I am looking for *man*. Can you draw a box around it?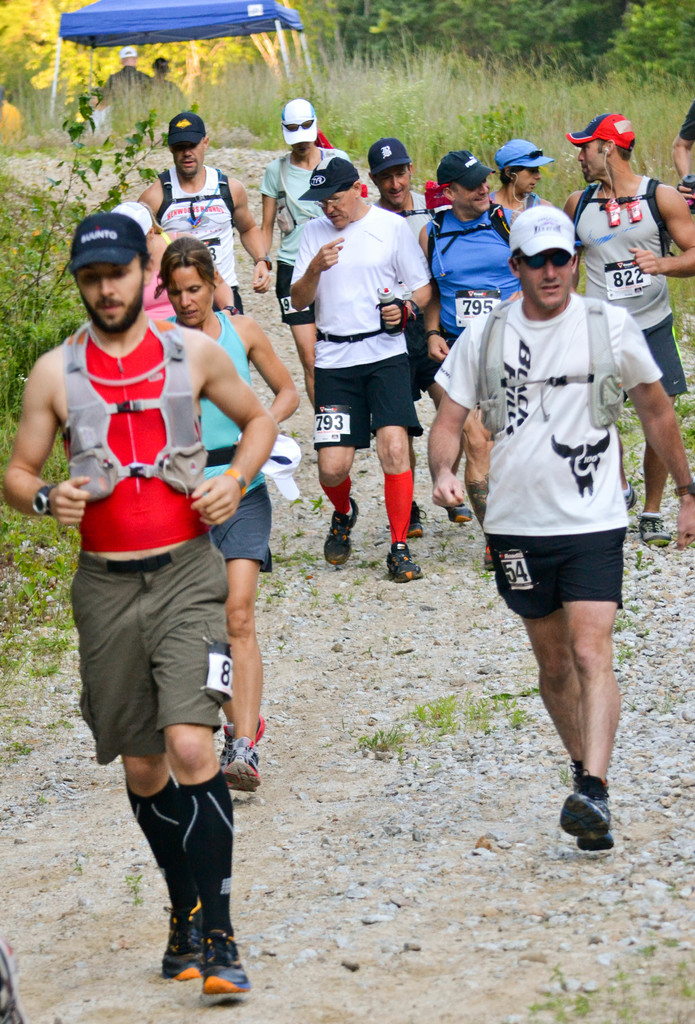
Sure, the bounding box is 369,140,470,540.
